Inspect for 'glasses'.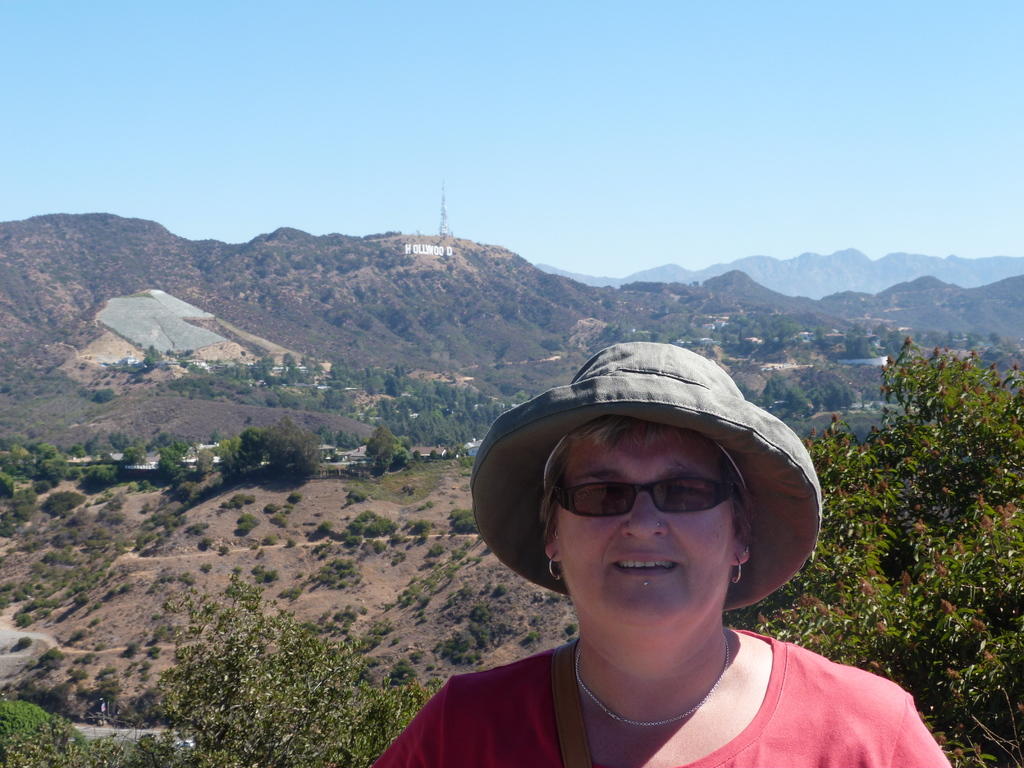
Inspection: (552, 476, 730, 517).
